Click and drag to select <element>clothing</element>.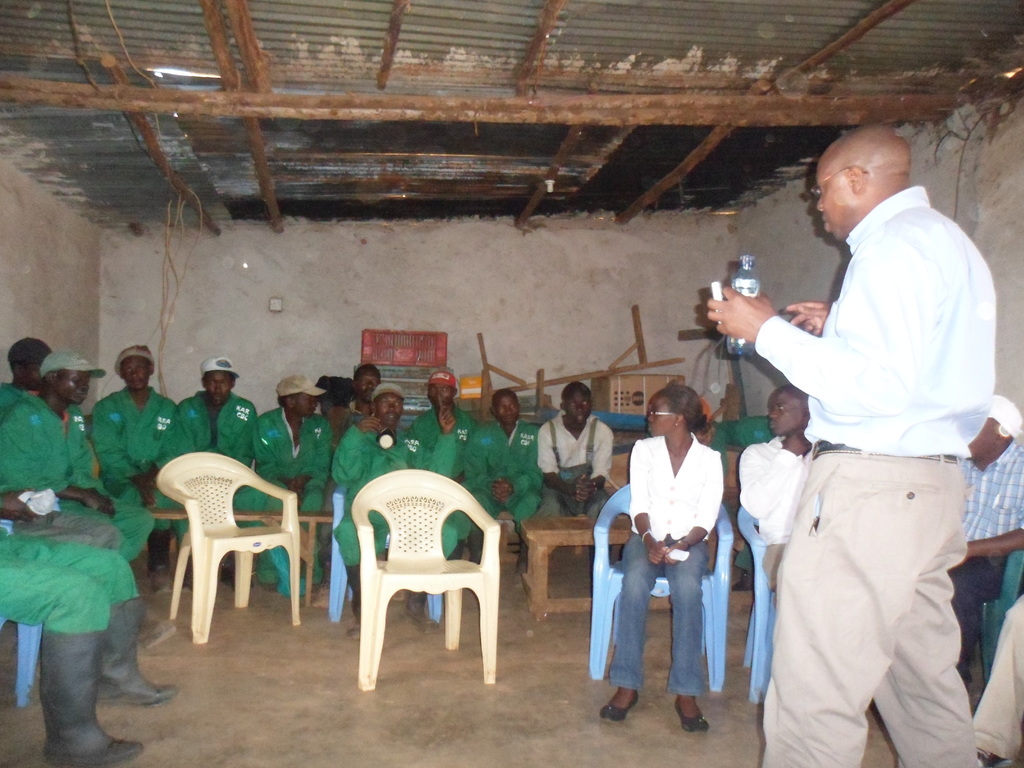
Selection: bbox=(737, 175, 999, 747).
